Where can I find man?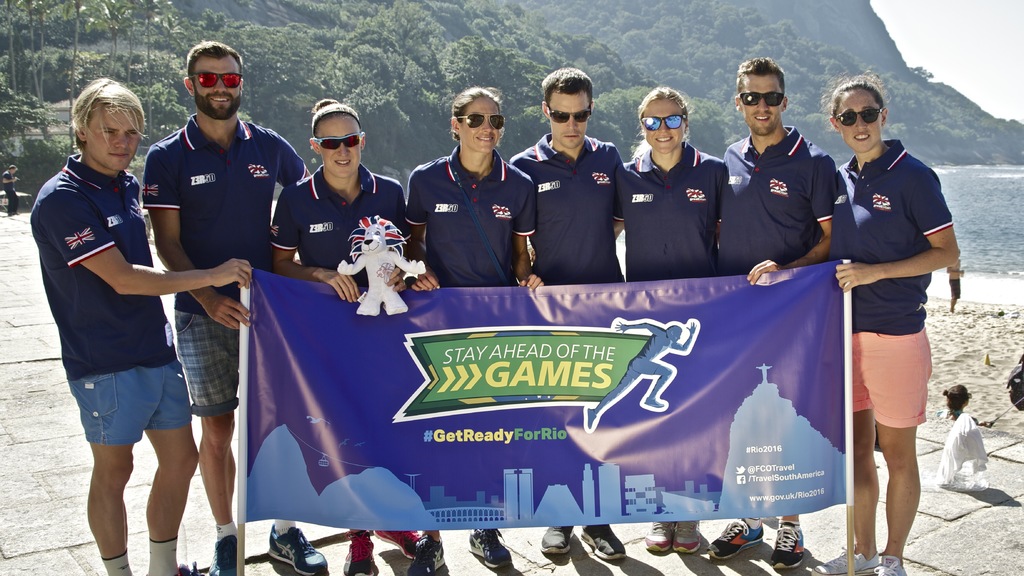
You can find it at <region>4, 165, 19, 217</region>.
